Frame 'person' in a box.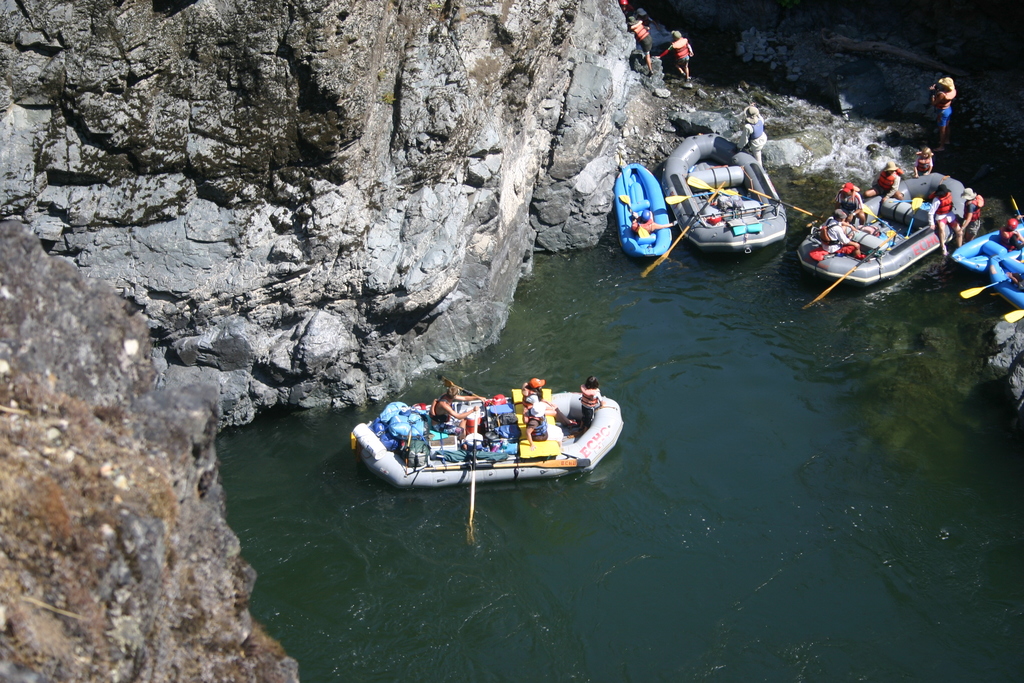
(925, 186, 963, 255).
